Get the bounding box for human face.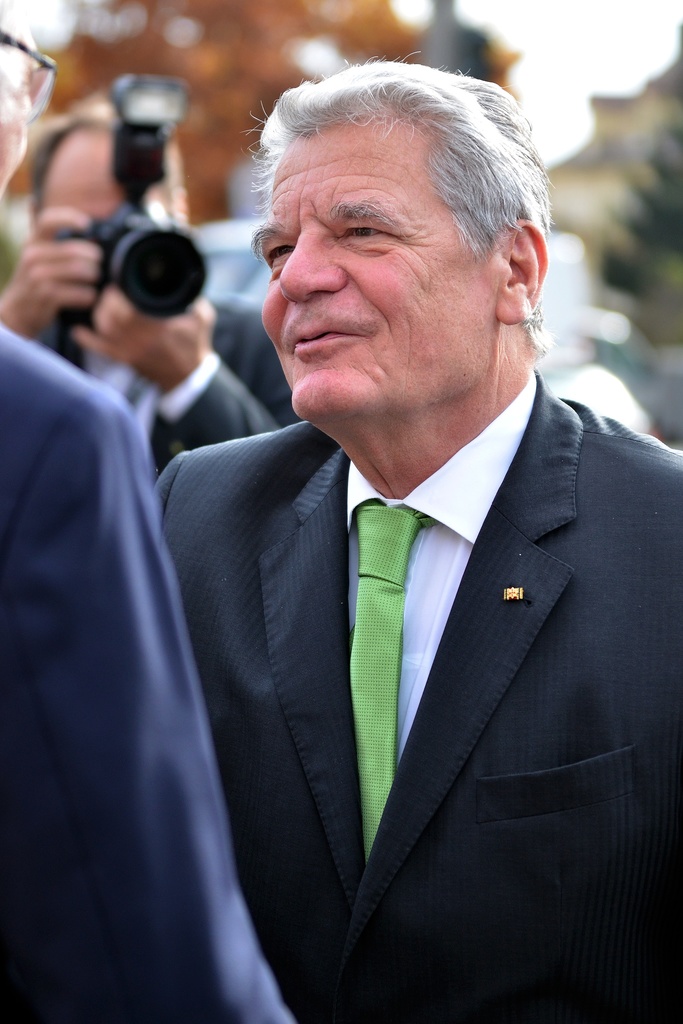
[0, 0, 40, 183].
